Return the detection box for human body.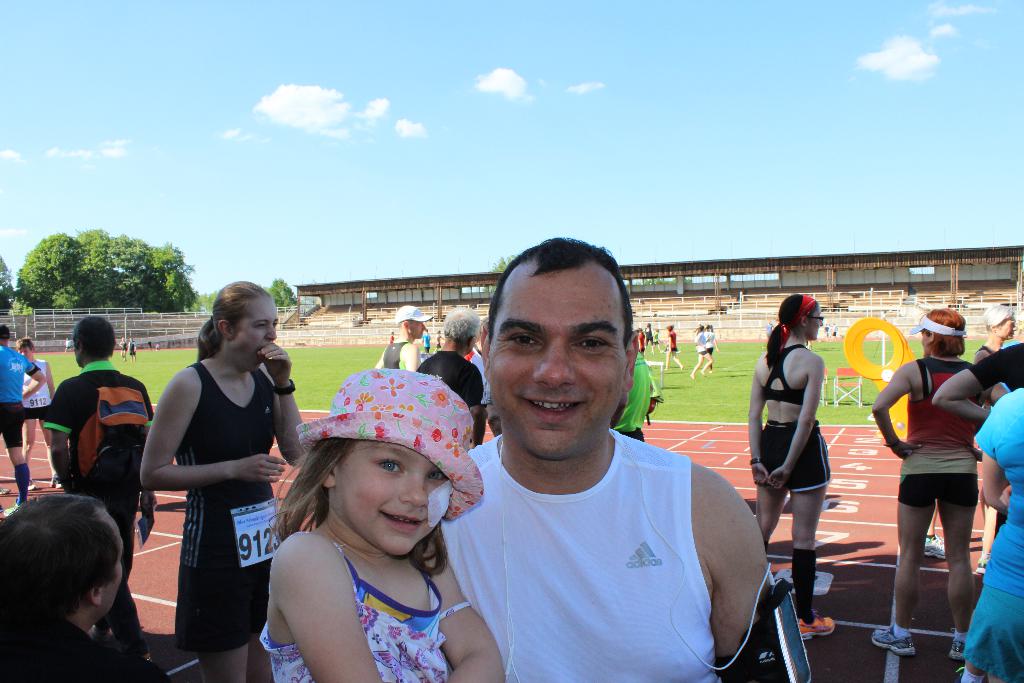
868 346 988 657.
